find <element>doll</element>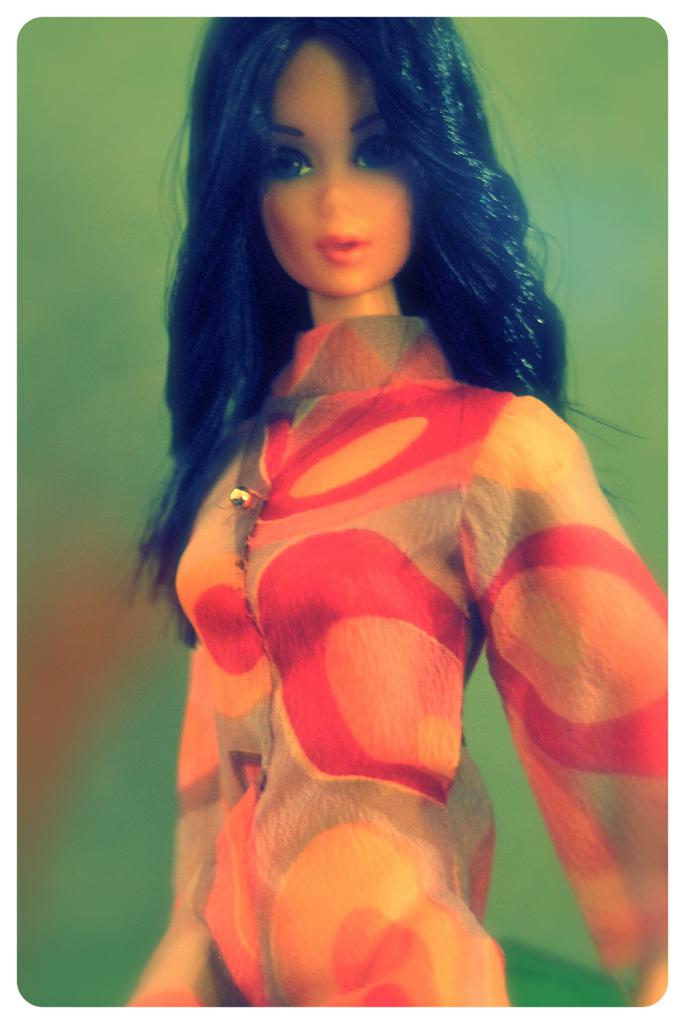
select_region(125, 2, 650, 969)
